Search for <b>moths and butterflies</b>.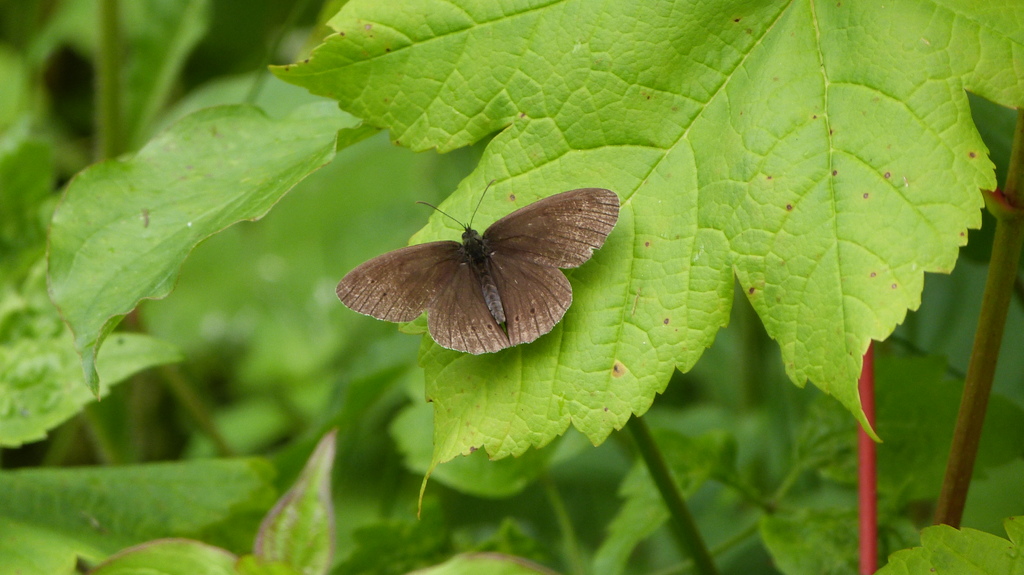
Found at <box>334,177,623,357</box>.
